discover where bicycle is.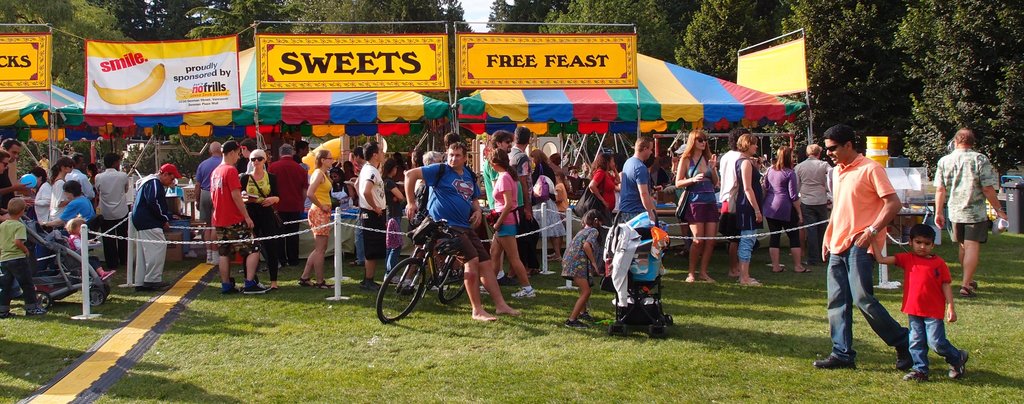
Discovered at (386, 213, 500, 302).
